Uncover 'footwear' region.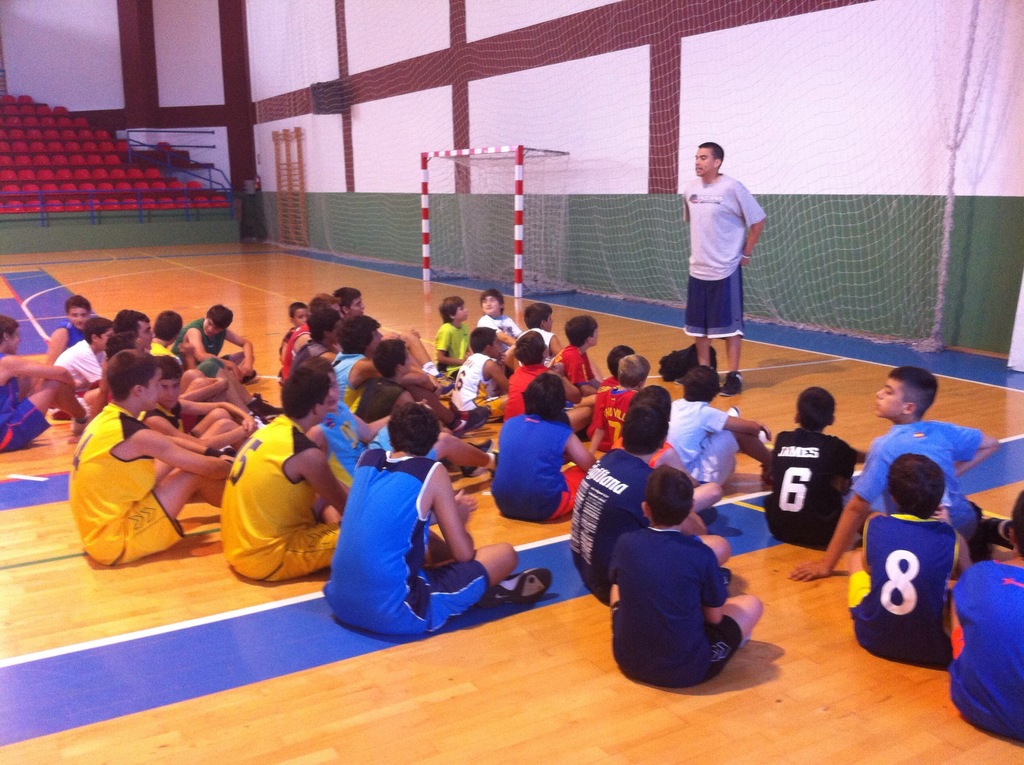
Uncovered: x1=474 y1=563 x2=550 y2=617.
